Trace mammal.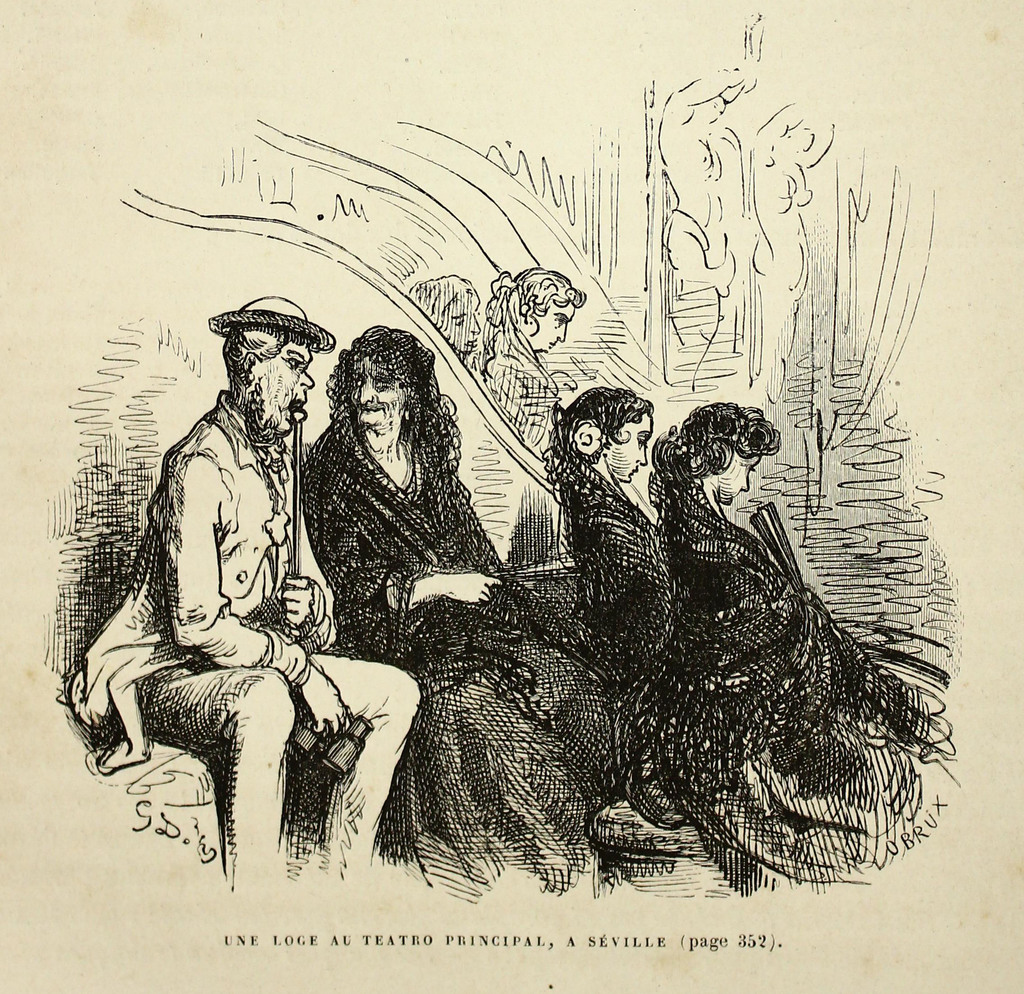
Traced to BBox(408, 266, 486, 356).
